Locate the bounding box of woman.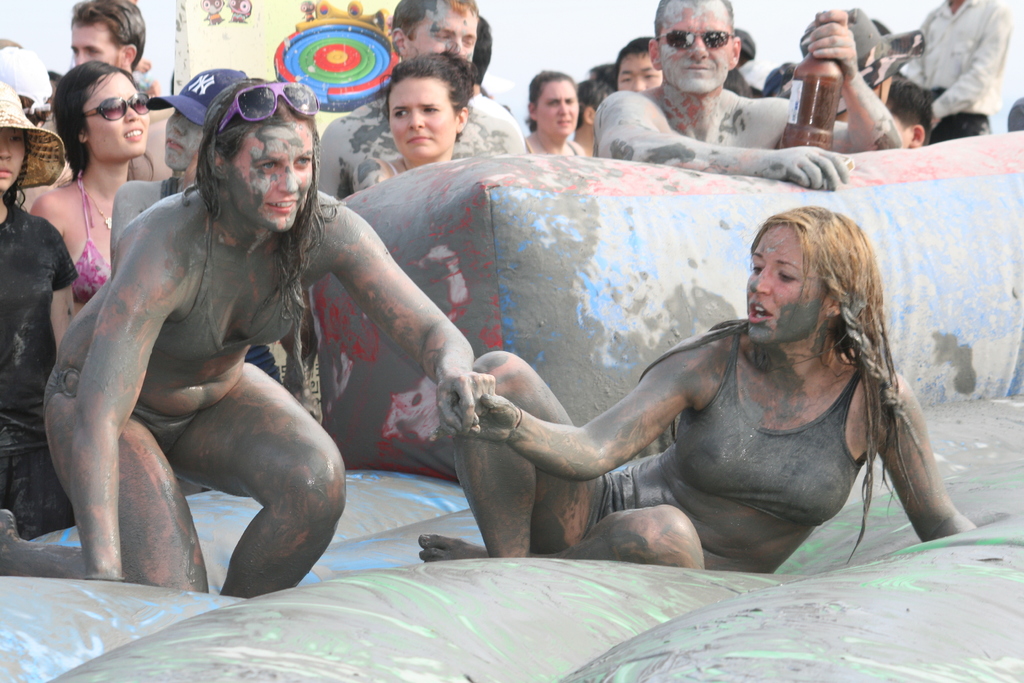
Bounding box: crop(0, 79, 493, 603).
